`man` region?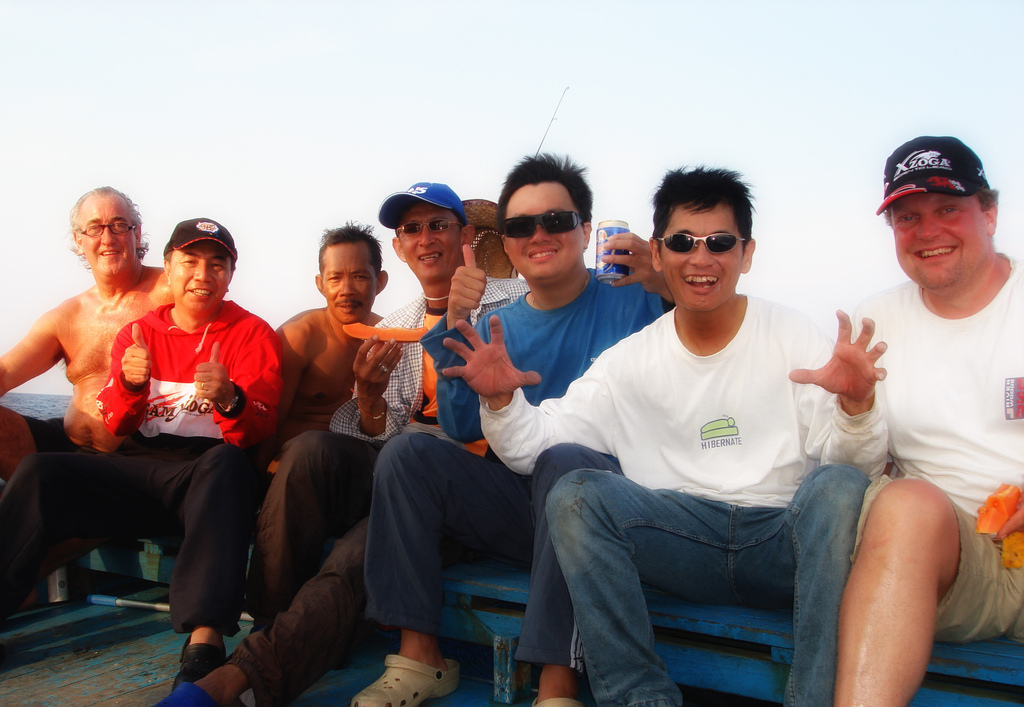
Rect(349, 149, 675, 706)
